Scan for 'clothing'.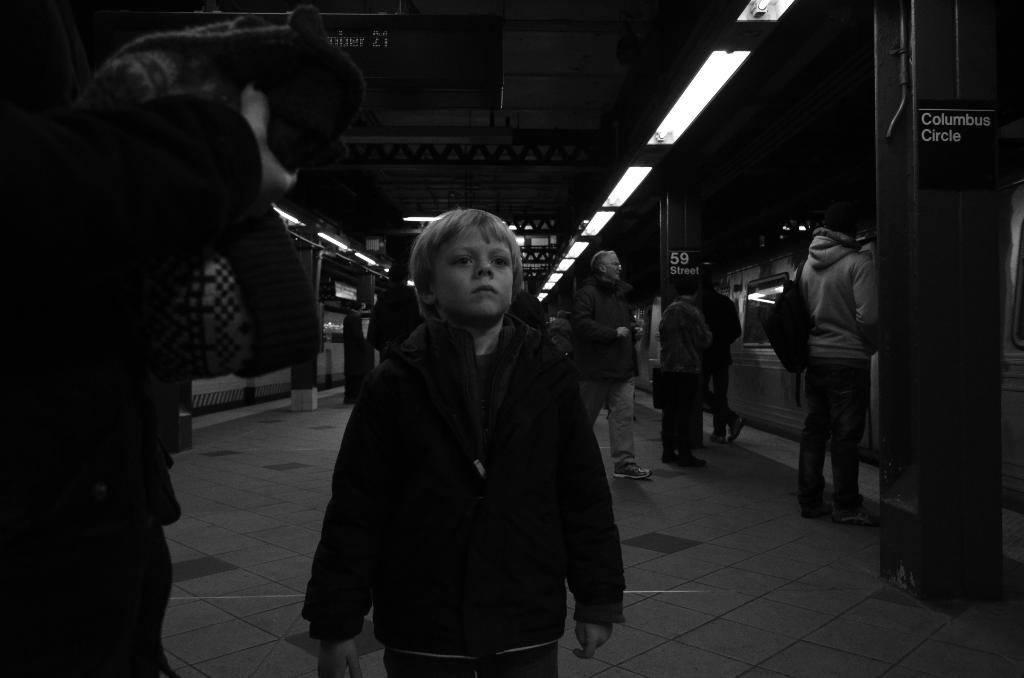
Scan result: [x1=797, y1=220, x2=876, y2=517].
